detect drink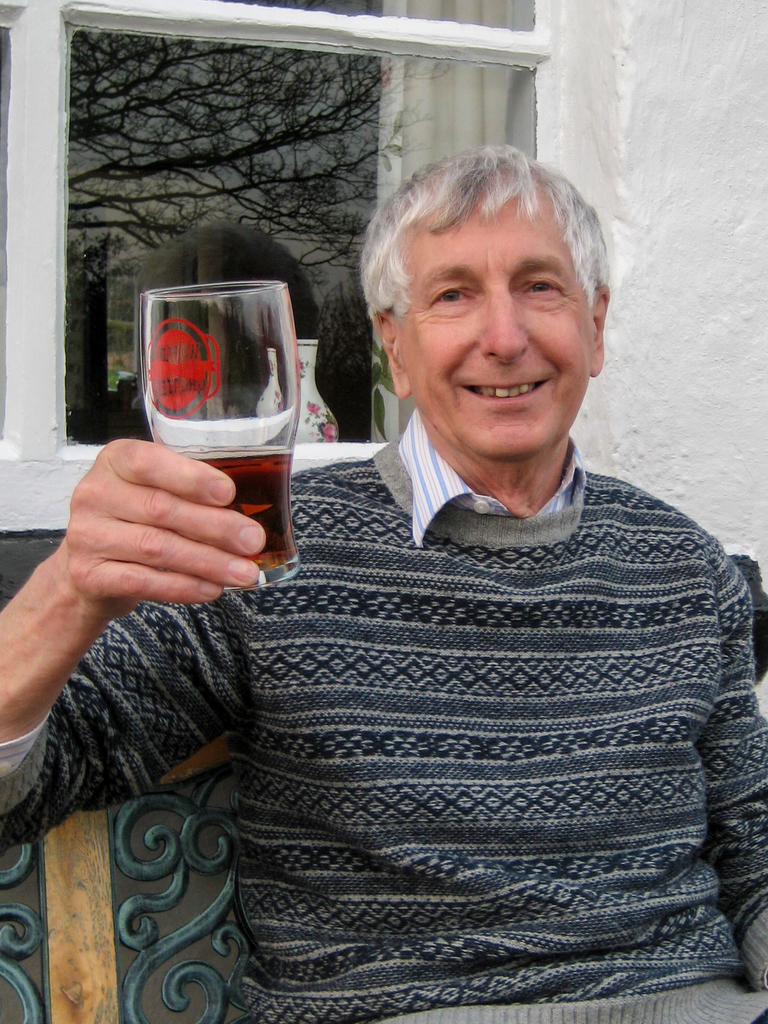
Rect(132, 270, 308, 573)
